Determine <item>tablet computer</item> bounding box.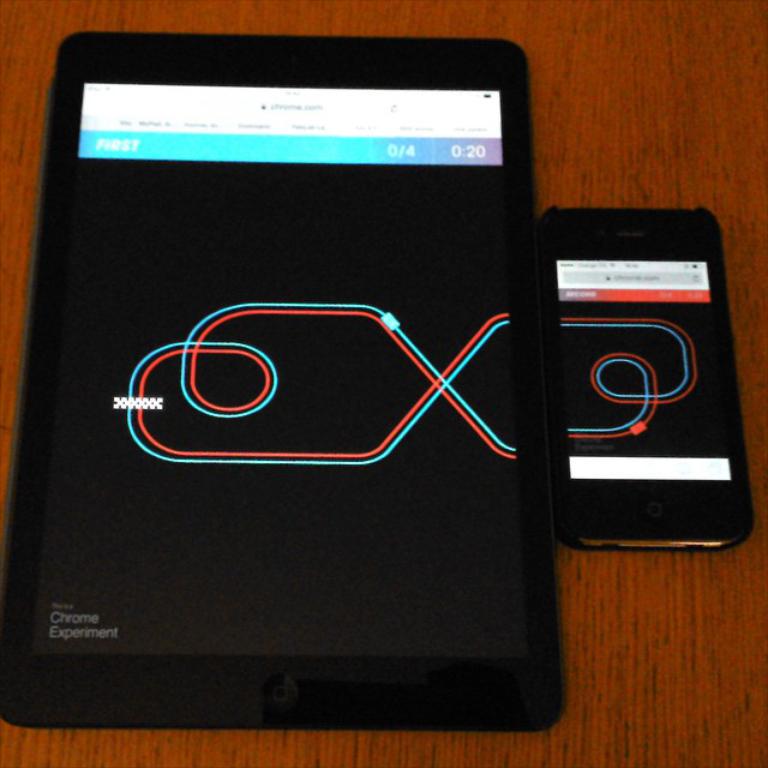
Determined: rect(0, 29, 562, 732).
